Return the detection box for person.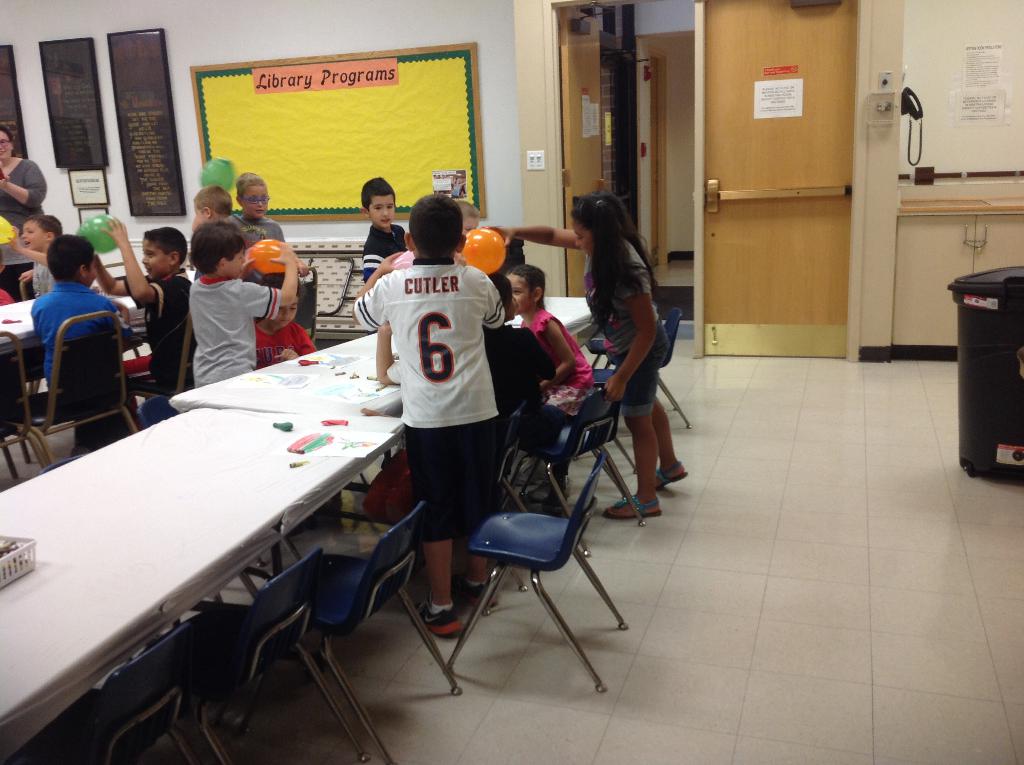
(left=13, top=213, right=69, bottom=298).
